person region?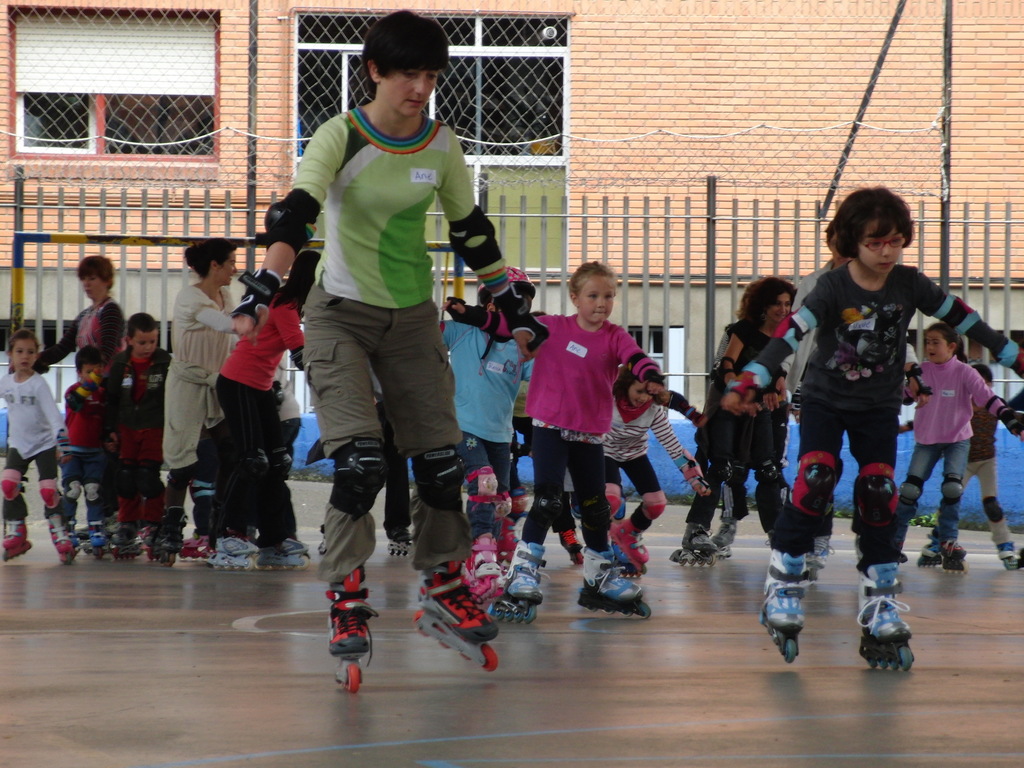
(370, 372, 424, 542)
